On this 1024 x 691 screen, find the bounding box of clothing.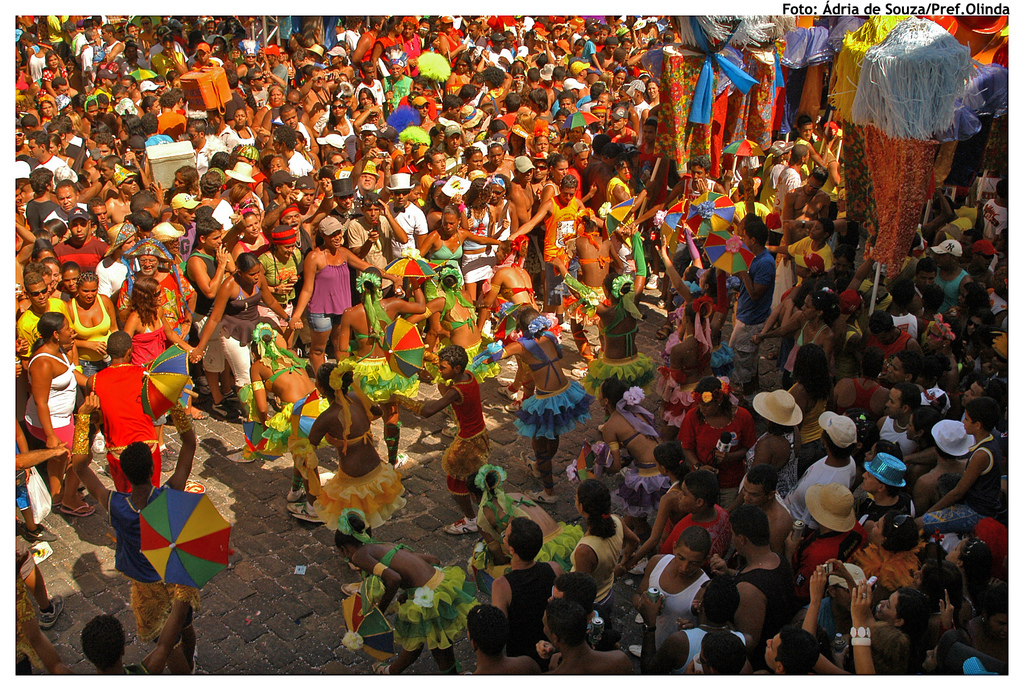
Bounding box: region(674, 624, 746, 676).
